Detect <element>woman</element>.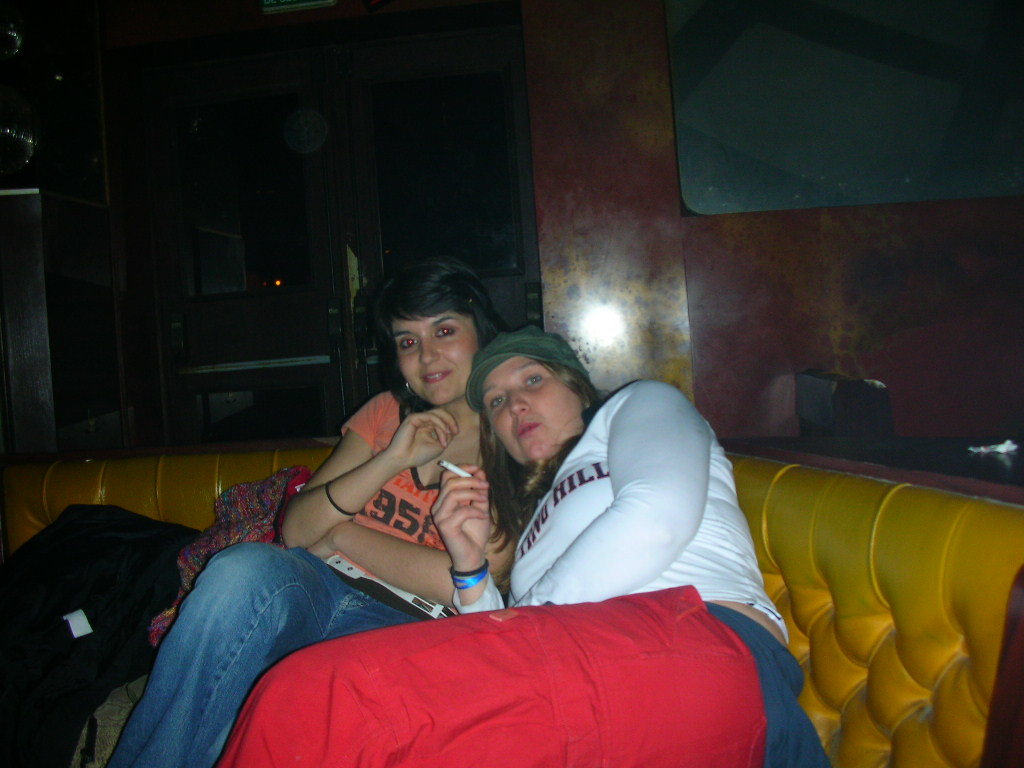
Detected at left=101, top=249, right=532, bottom=767.
